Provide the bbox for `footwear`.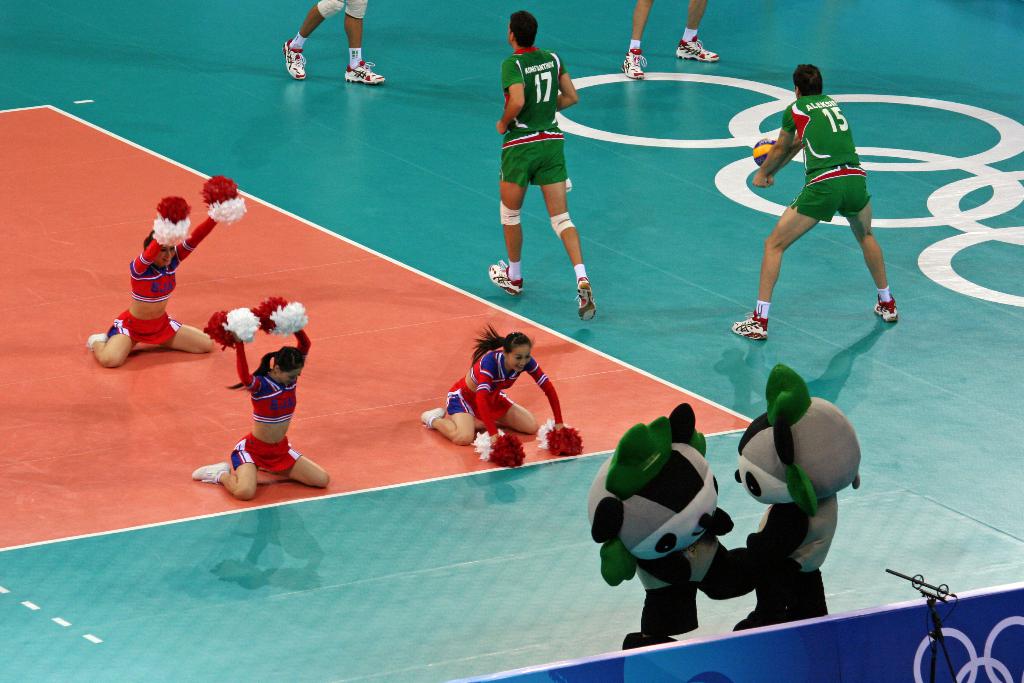
<bbox>280, 35, 307, 81</bbox>.
